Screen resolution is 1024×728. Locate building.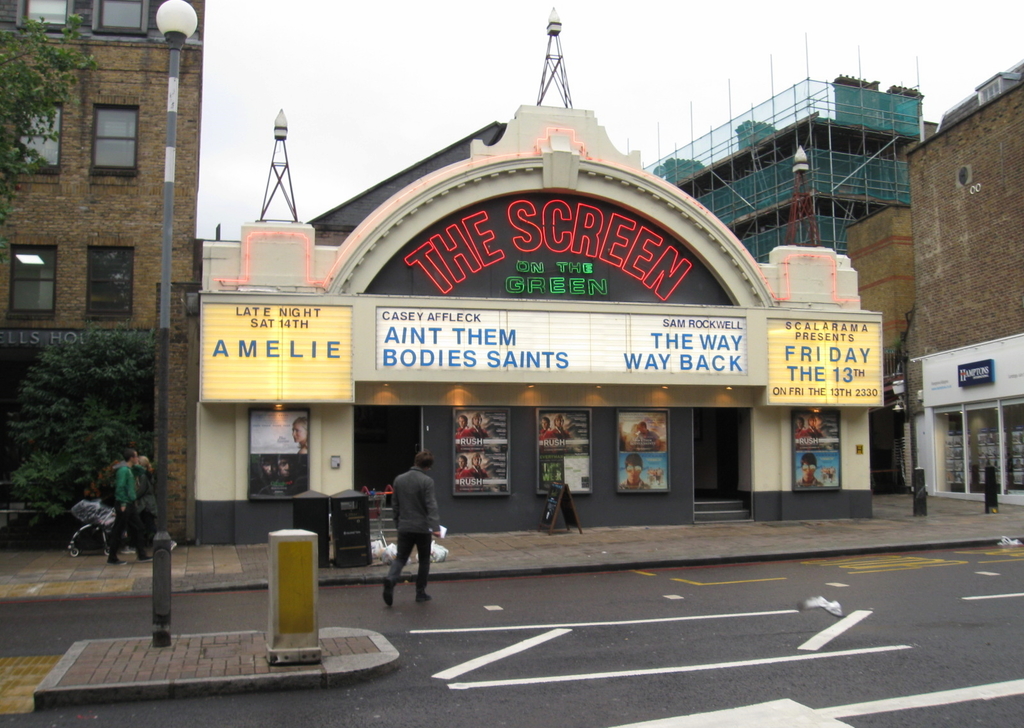
crop(842, 57, 1023, 511).
